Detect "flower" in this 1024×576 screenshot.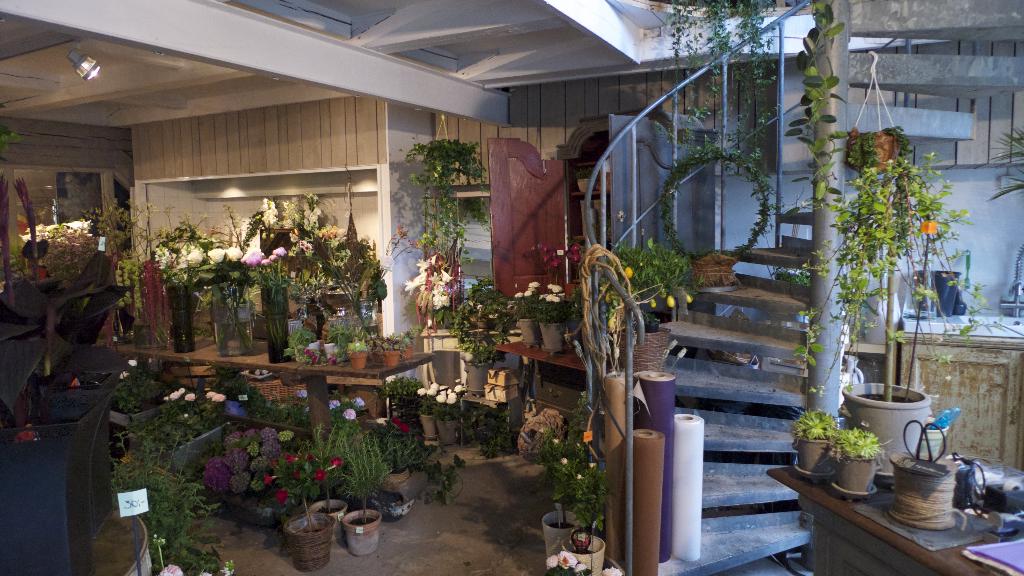
Detection: box(243, 249, 262, 268).
